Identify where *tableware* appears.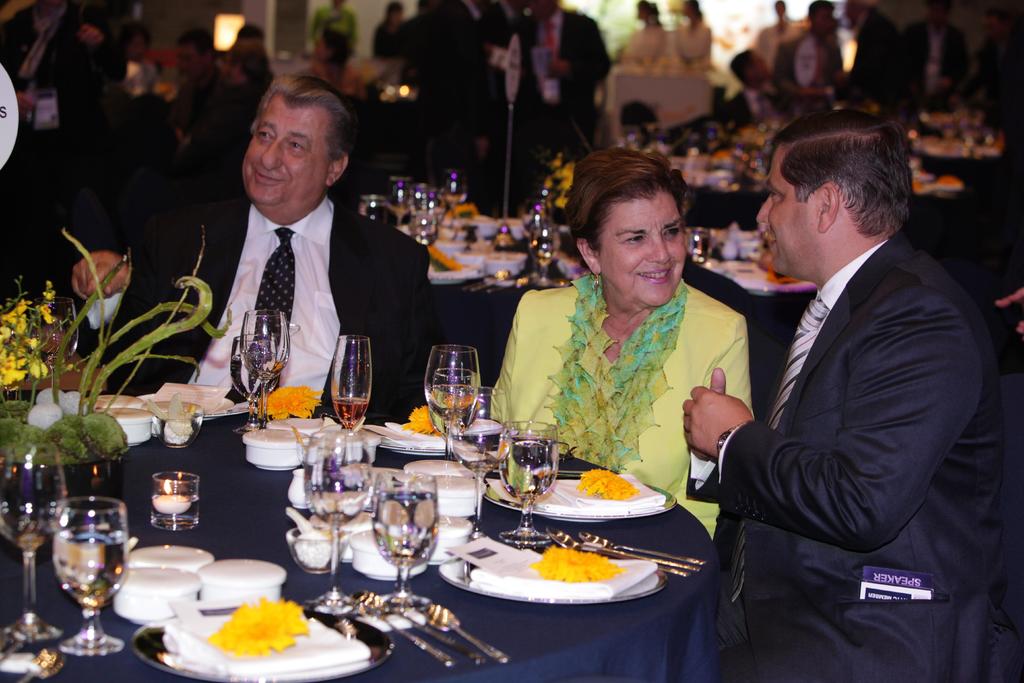
Appears at x1=246 y1=306 x2=291 y2=426.
